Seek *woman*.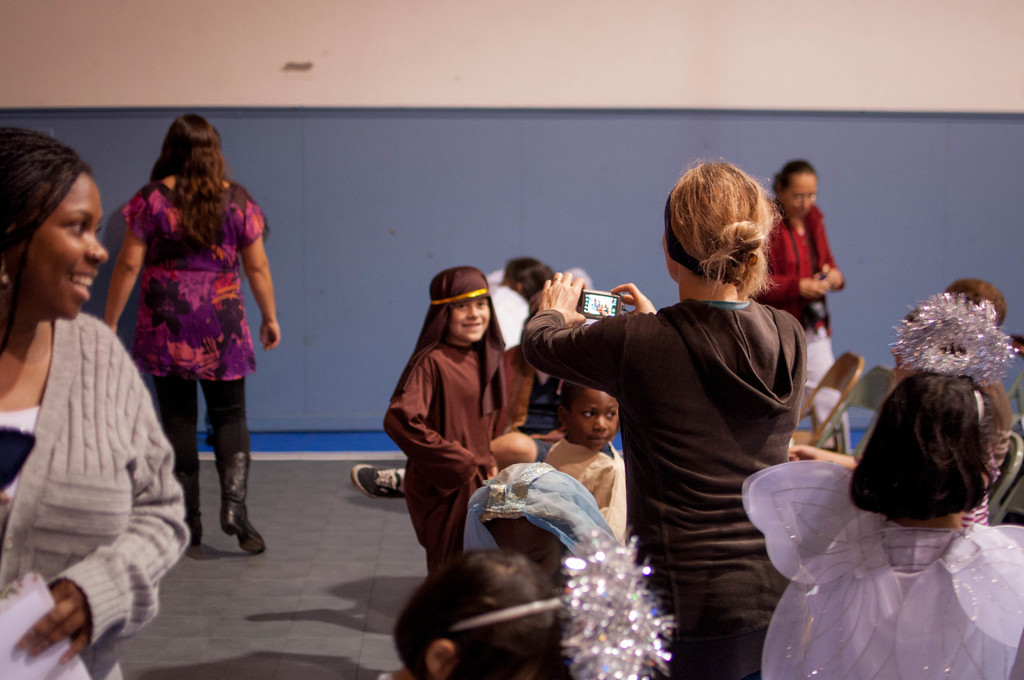
373/267/544/651.
